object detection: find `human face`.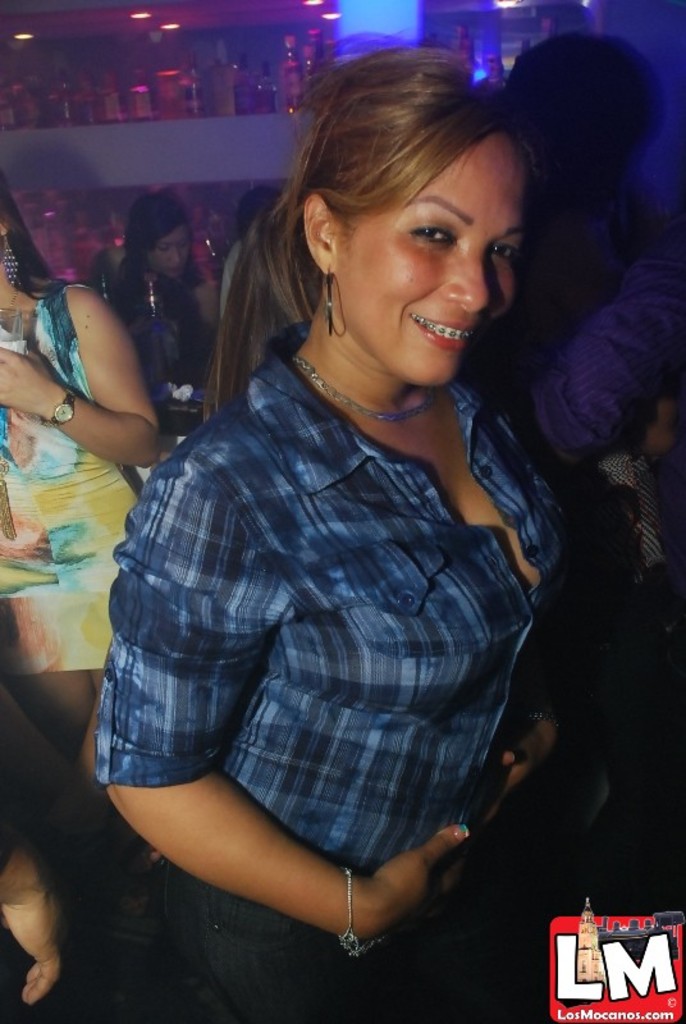
bbox(339, 137, 526, 385).
